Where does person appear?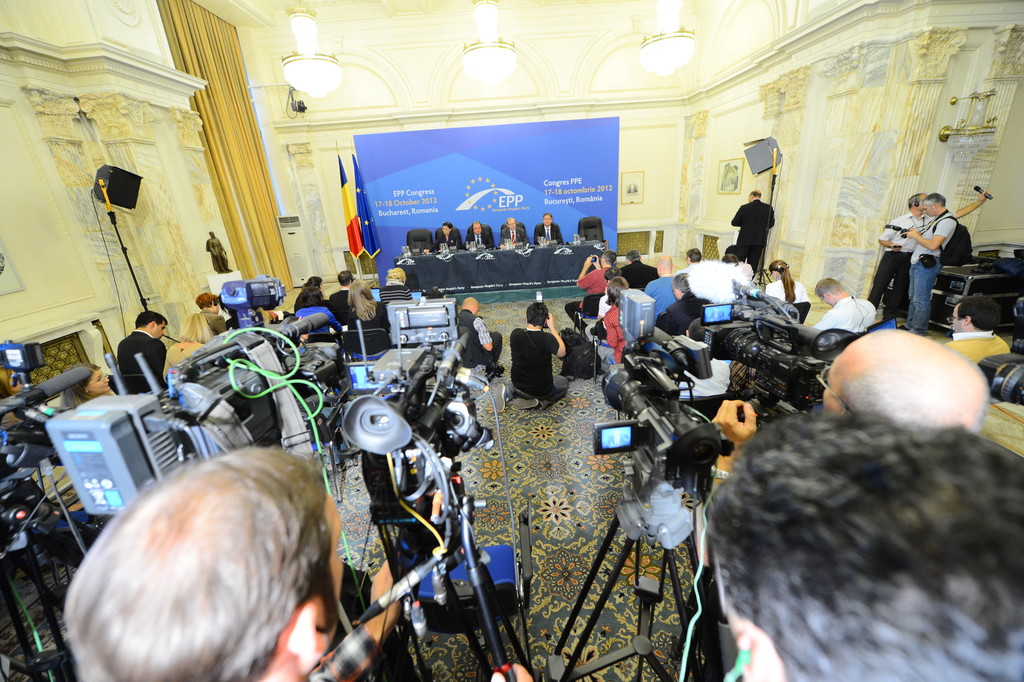
Appears at 871,188,991,304.
